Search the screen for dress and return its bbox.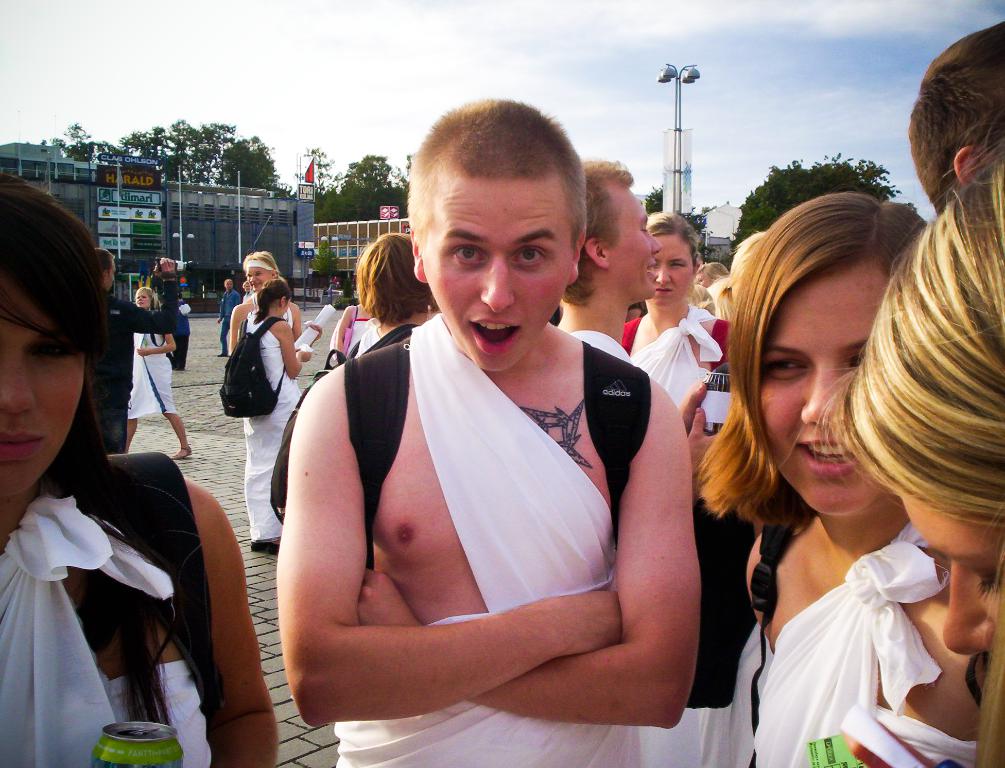
Found: 330,296,651,767.
